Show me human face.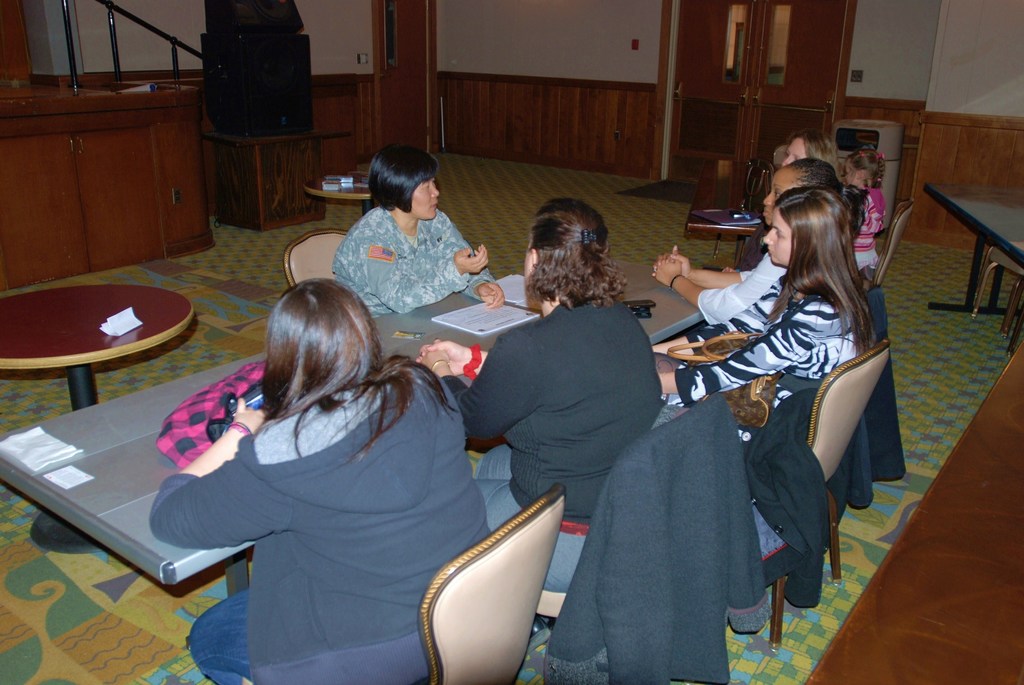
human face is here: BBox(763, 164, 809, 212).
